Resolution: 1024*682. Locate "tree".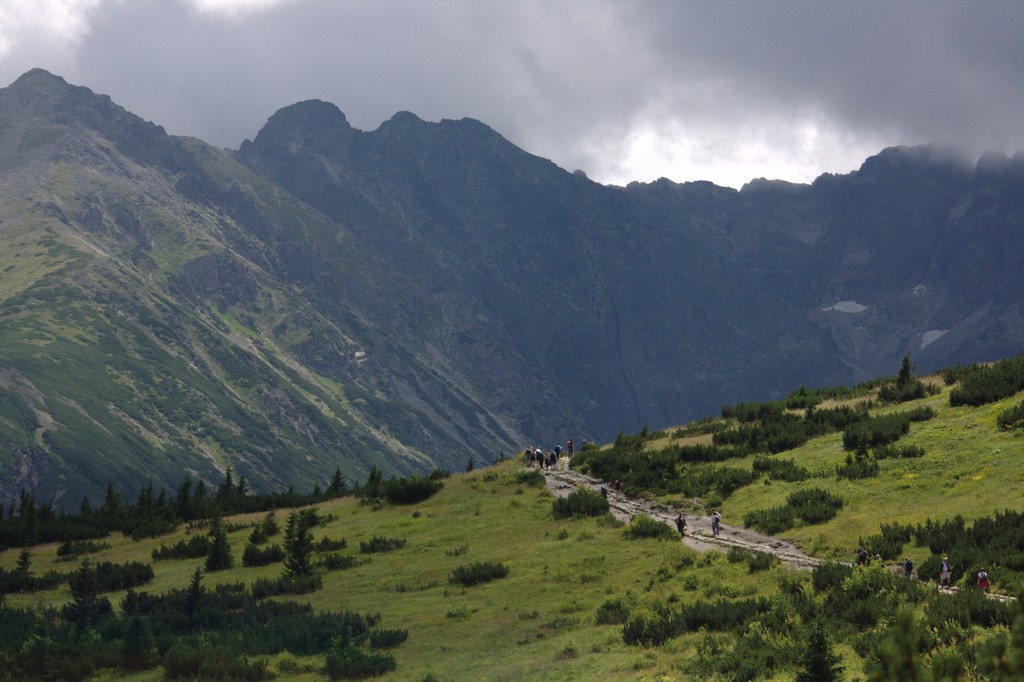
{"left": 467, "top": 453, "right": 472, "bottom": 476}.
